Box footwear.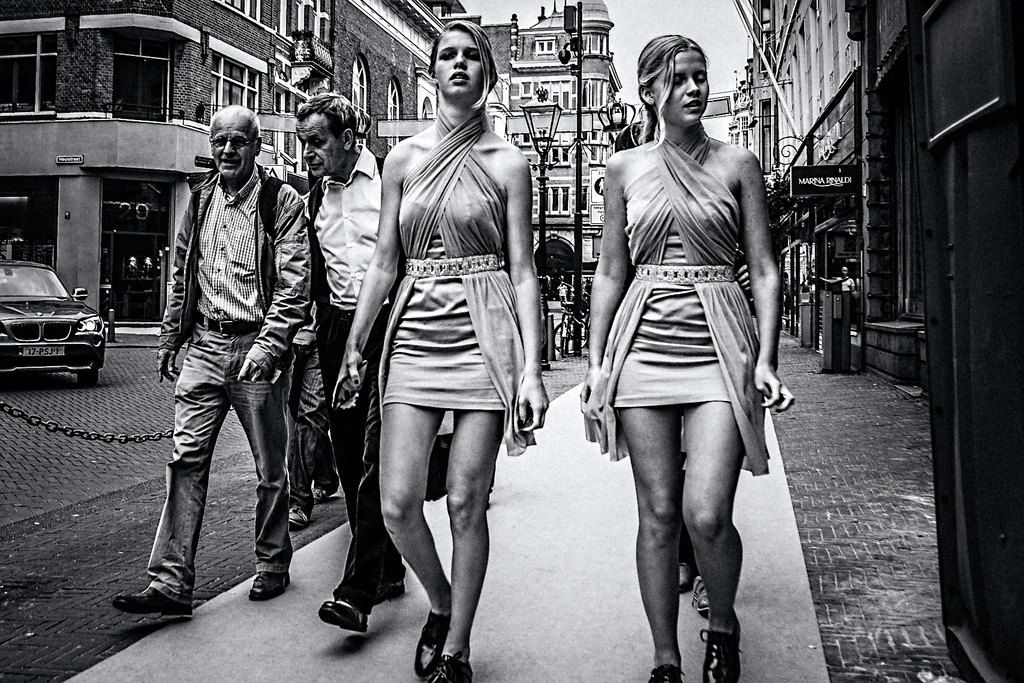
(416,614,449,682).
